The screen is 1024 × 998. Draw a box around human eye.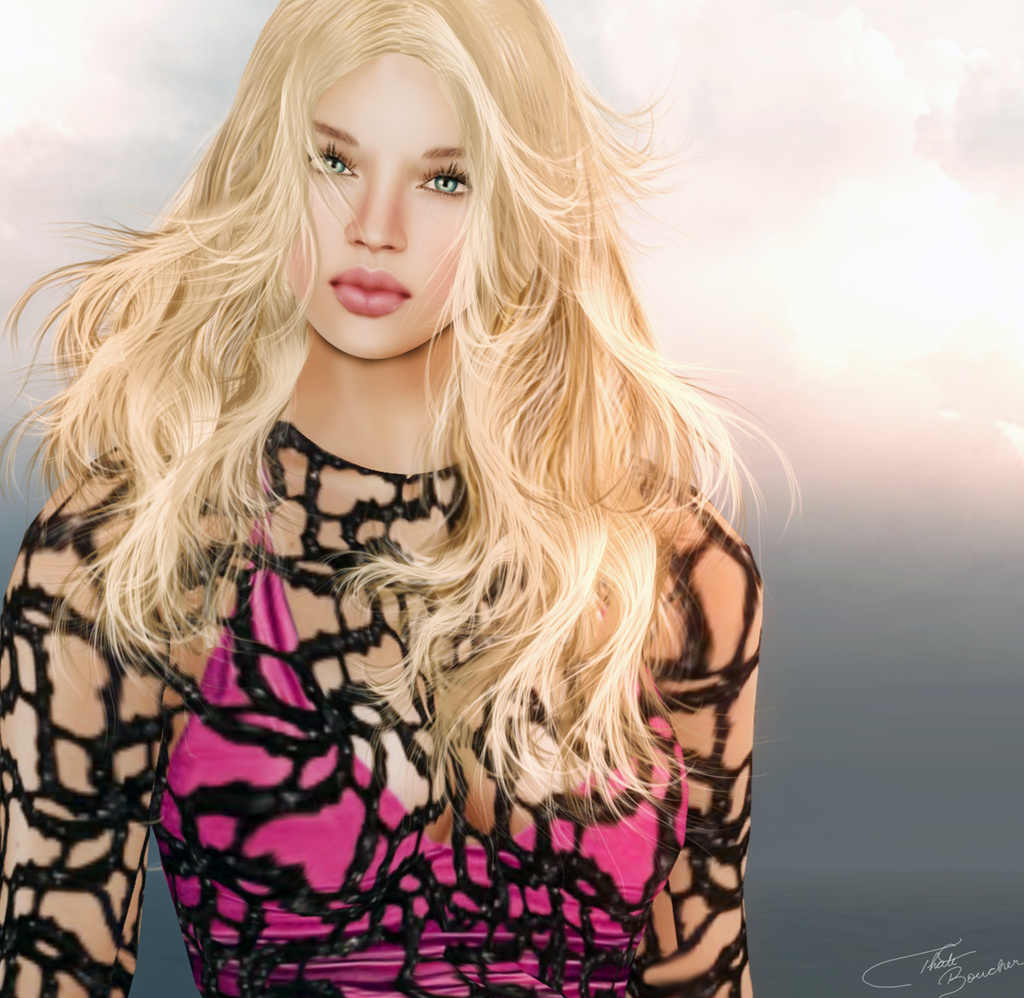
bbox=[305, 137, 360, 178].
